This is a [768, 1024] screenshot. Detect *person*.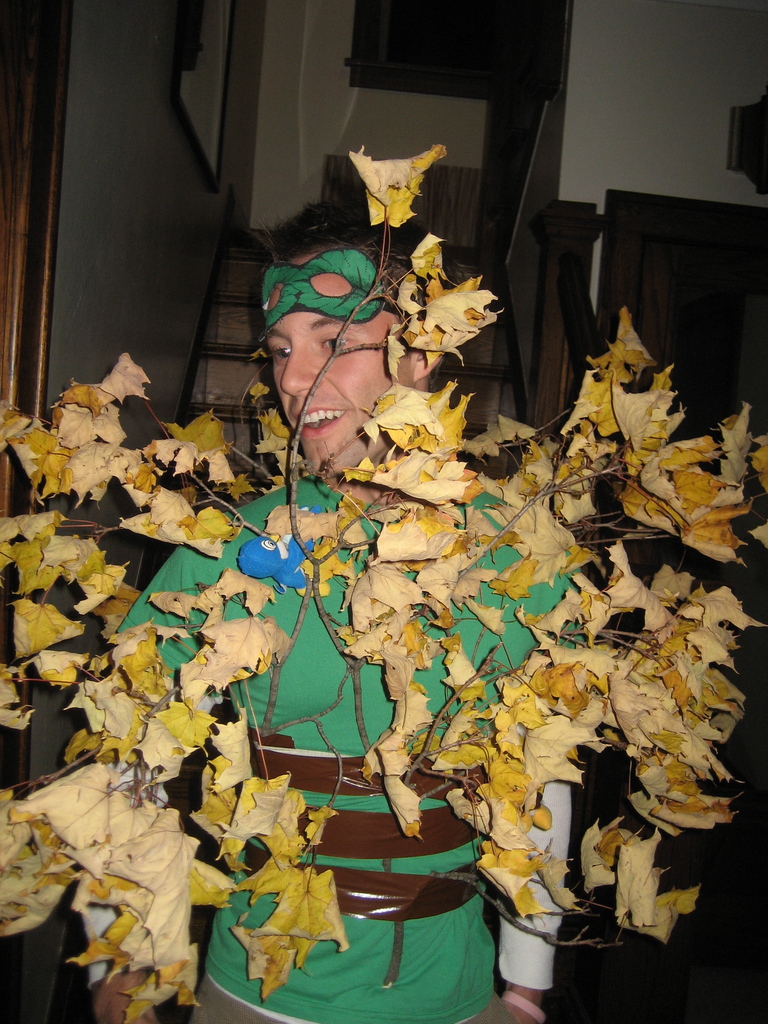
box(91, 196, 582, 1023).
